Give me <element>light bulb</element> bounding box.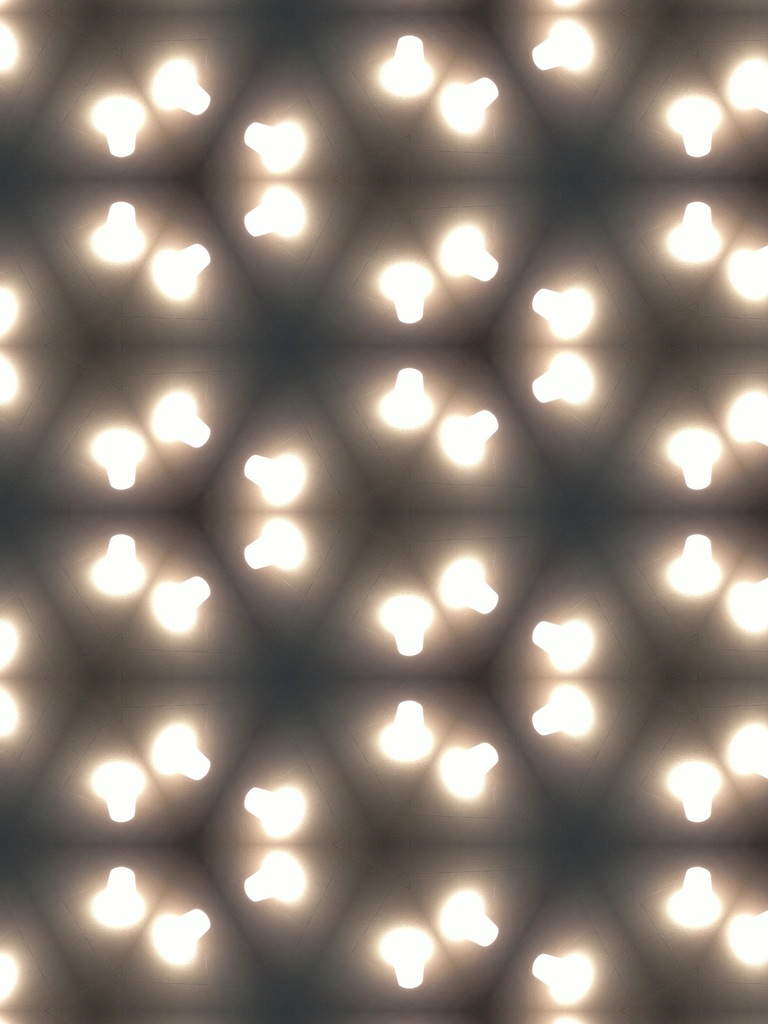
(x1=551, y1=0, x2=582, y2=9).
